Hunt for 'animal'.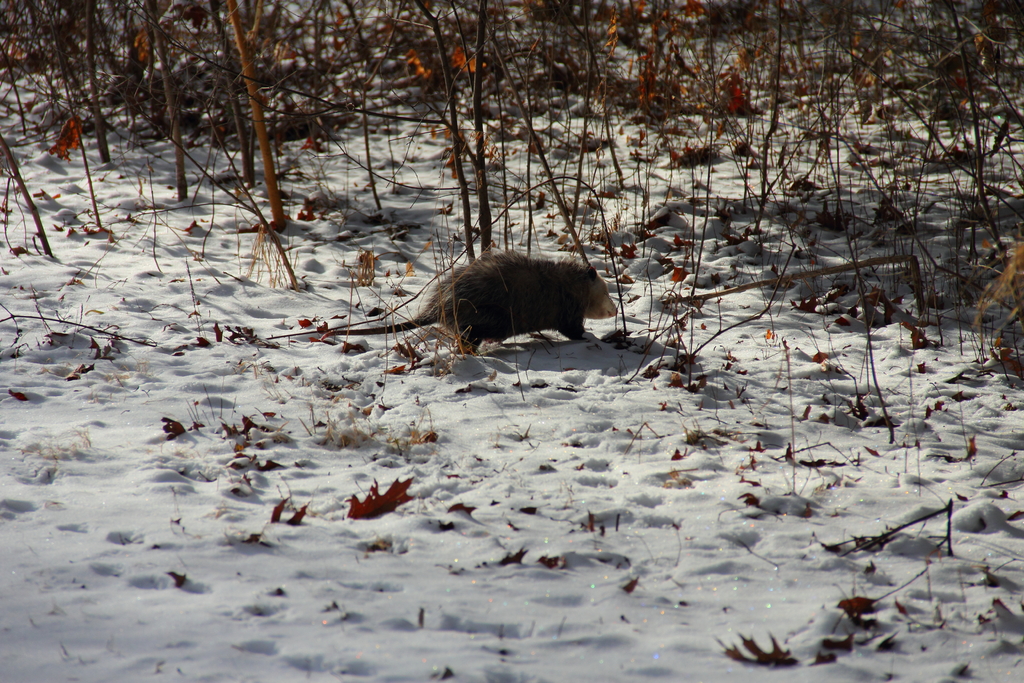
Hunted down at detection(322, 245, 621, 356).
